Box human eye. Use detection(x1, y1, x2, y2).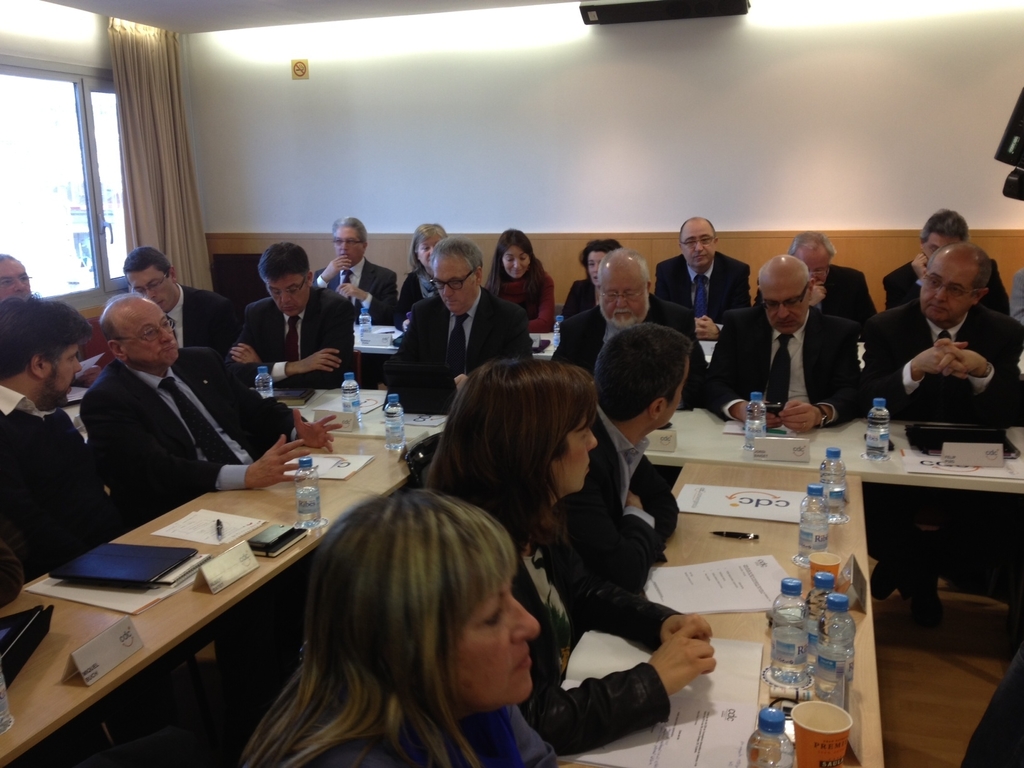
detection(145, 328, 156, 336).
